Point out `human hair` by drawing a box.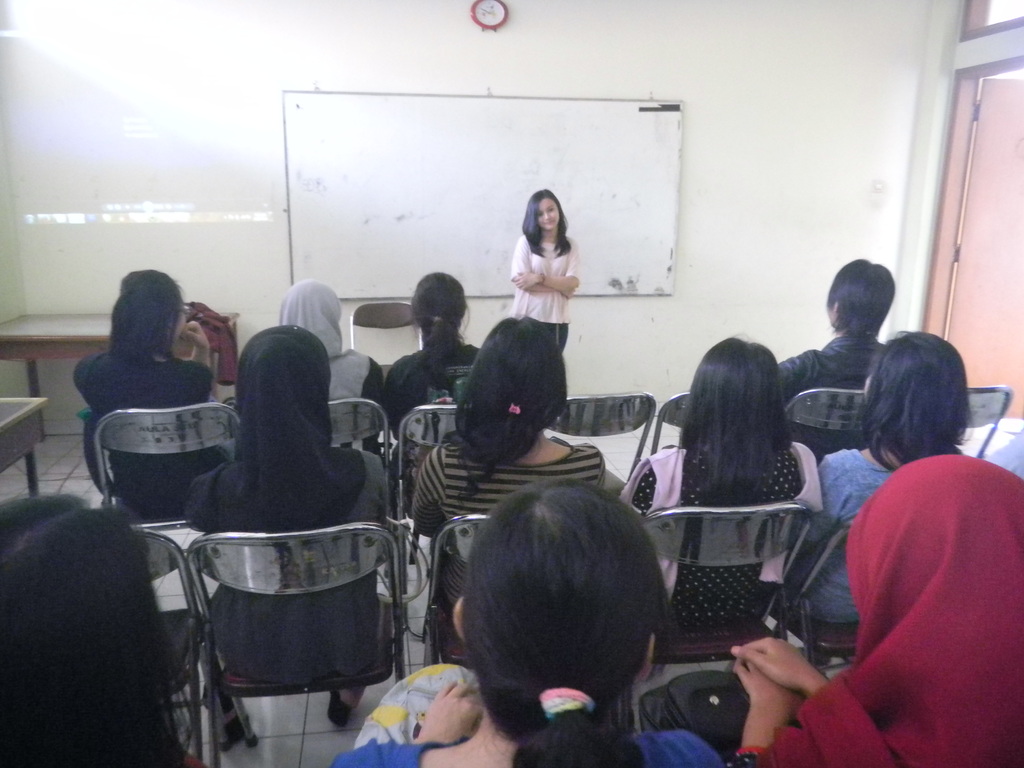
442 312 572 497.
